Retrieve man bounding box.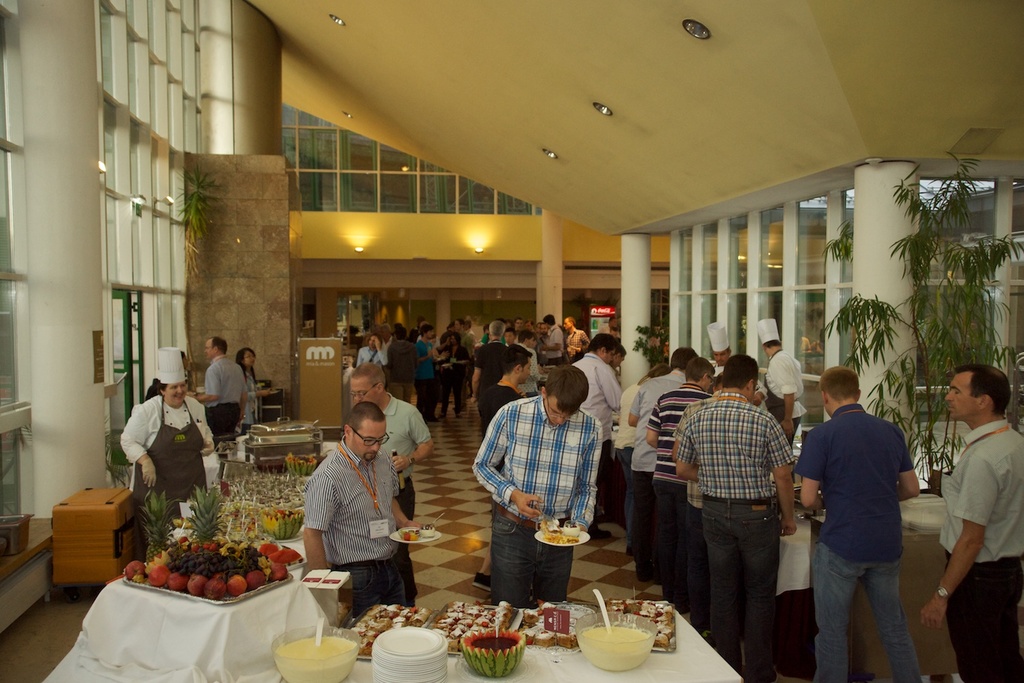
Bounding box: (x1=300, y1=399, x2=430, y2=622).
